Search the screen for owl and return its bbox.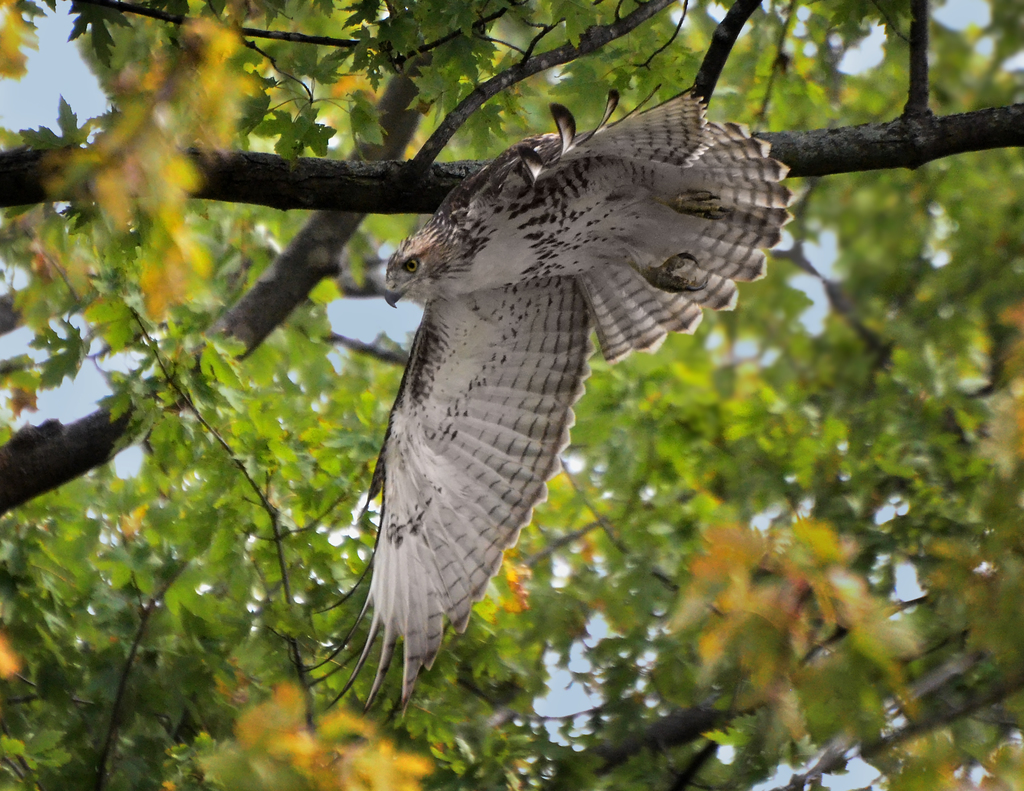
Found: bbox=(302, 84, 794, 725).
